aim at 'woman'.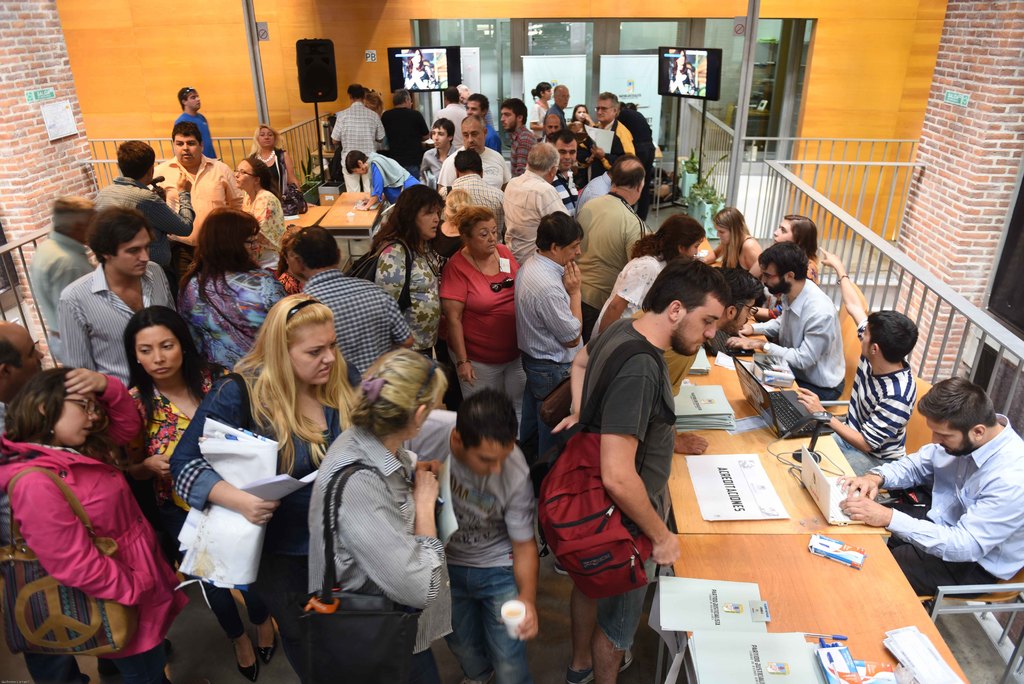
Aimed at <bbox>414, 116, 452, 183</bbox>.
